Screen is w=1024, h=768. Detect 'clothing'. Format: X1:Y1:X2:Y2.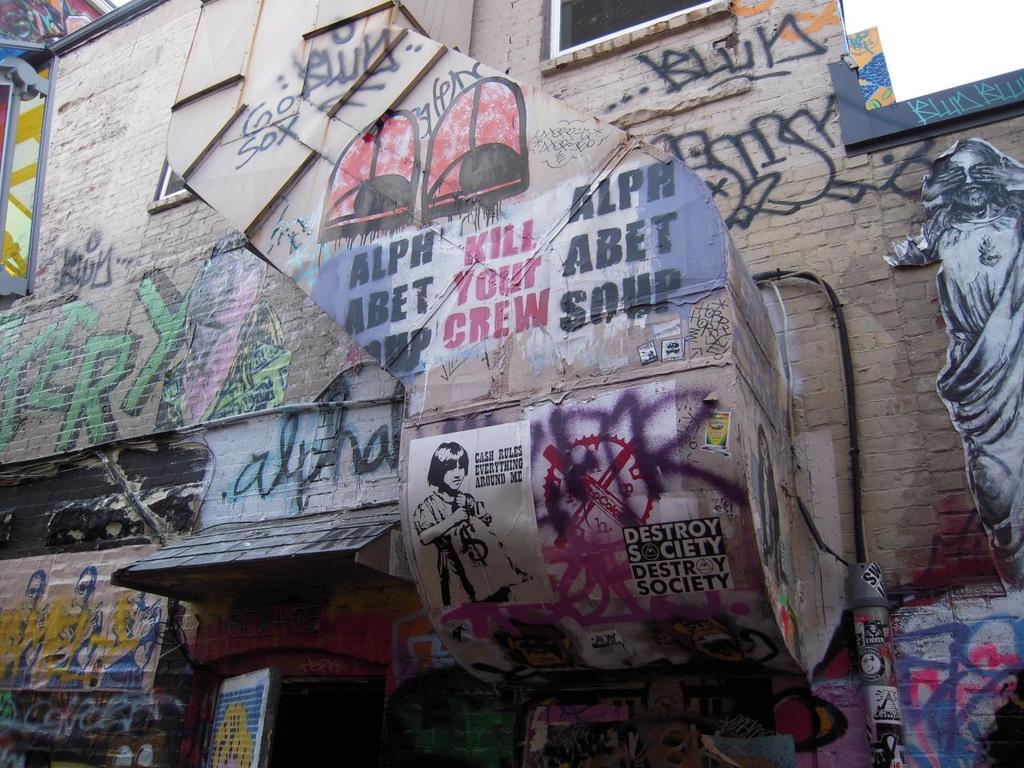
0:598:42:688.
